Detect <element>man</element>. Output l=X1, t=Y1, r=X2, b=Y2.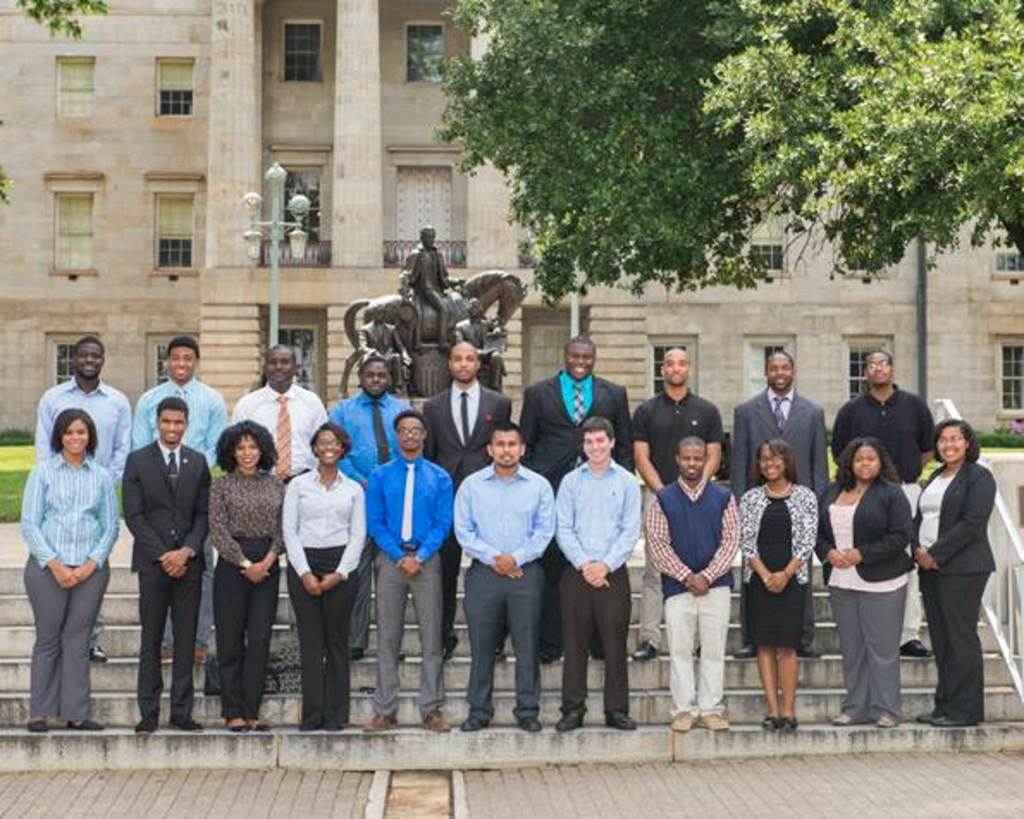
l=367, t=410, r=454, b=735.
